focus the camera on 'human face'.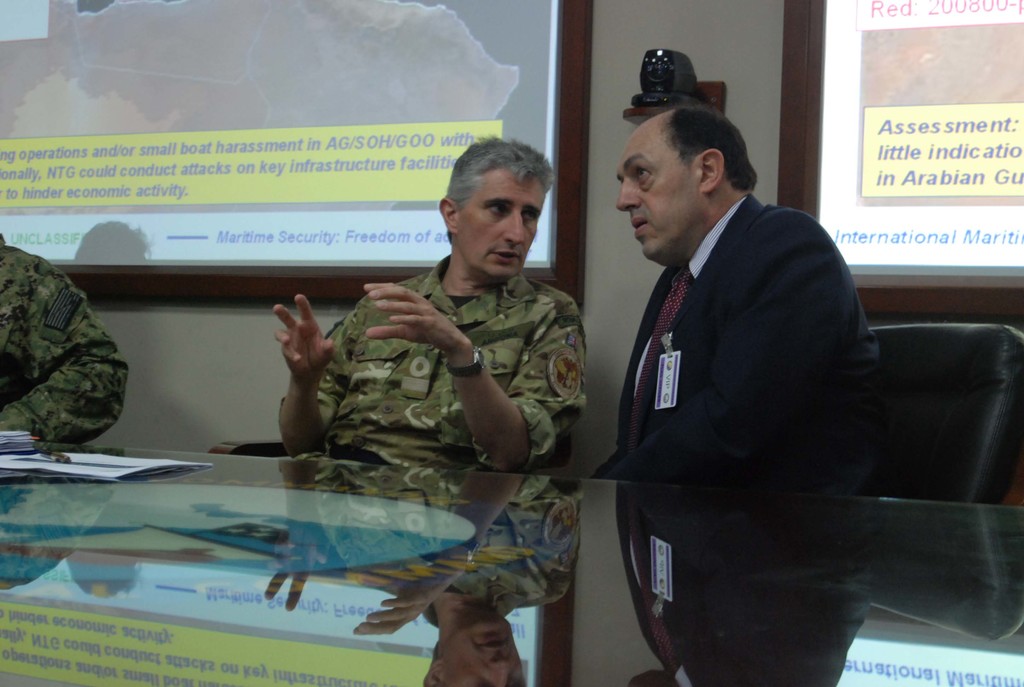
Focus region: (613, 118, 698, 269).
